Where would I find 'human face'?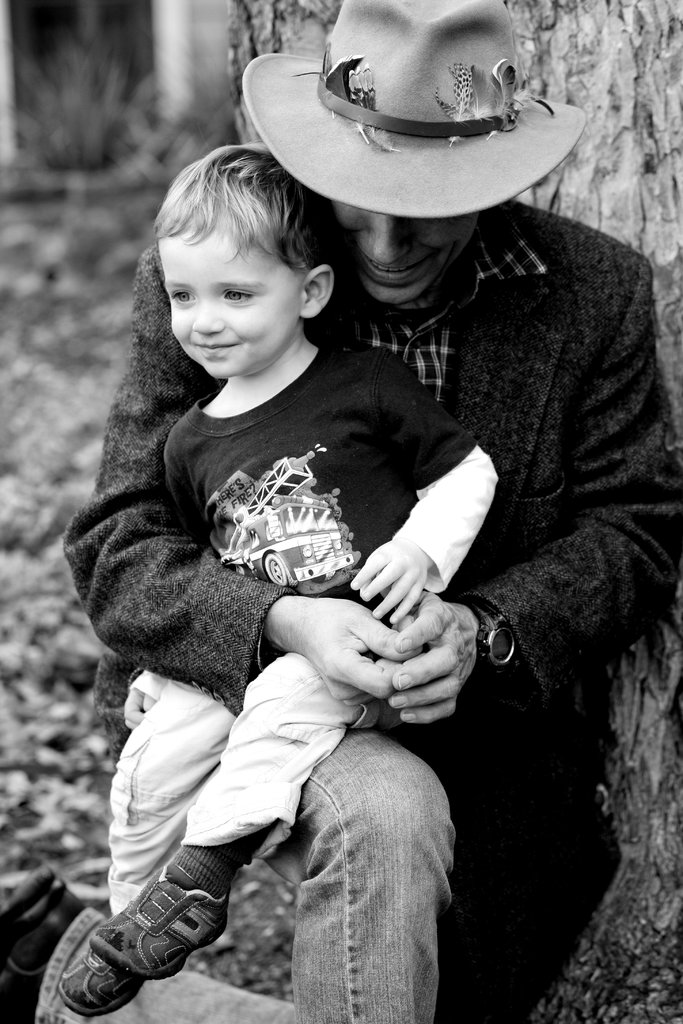
At 166/225/300/376.
